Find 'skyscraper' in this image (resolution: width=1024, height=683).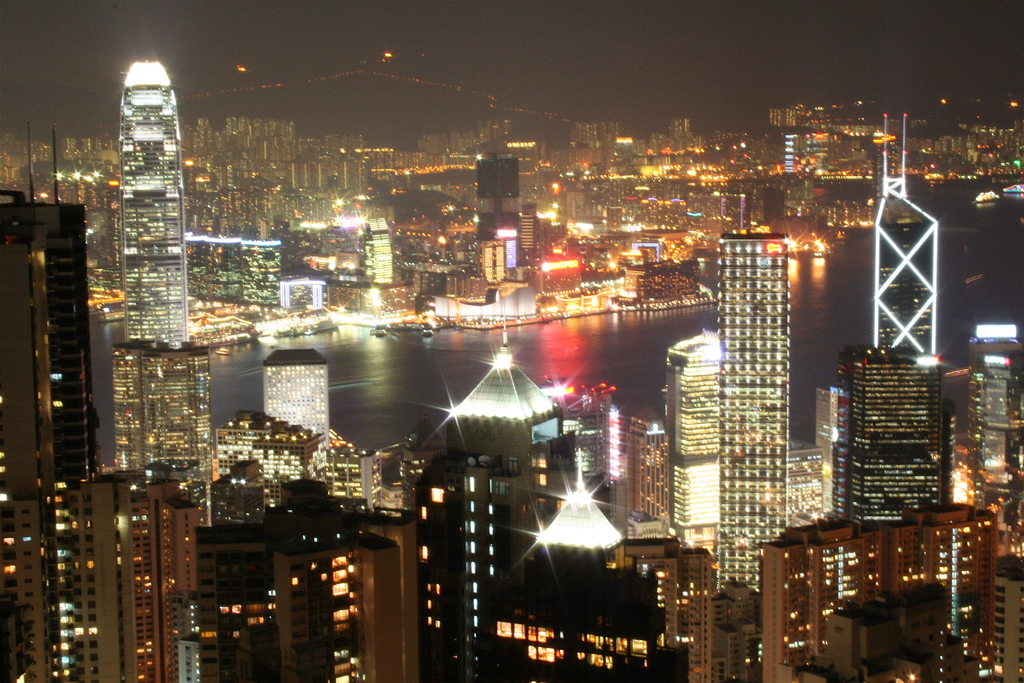
box(812, 391, 827, 464).
